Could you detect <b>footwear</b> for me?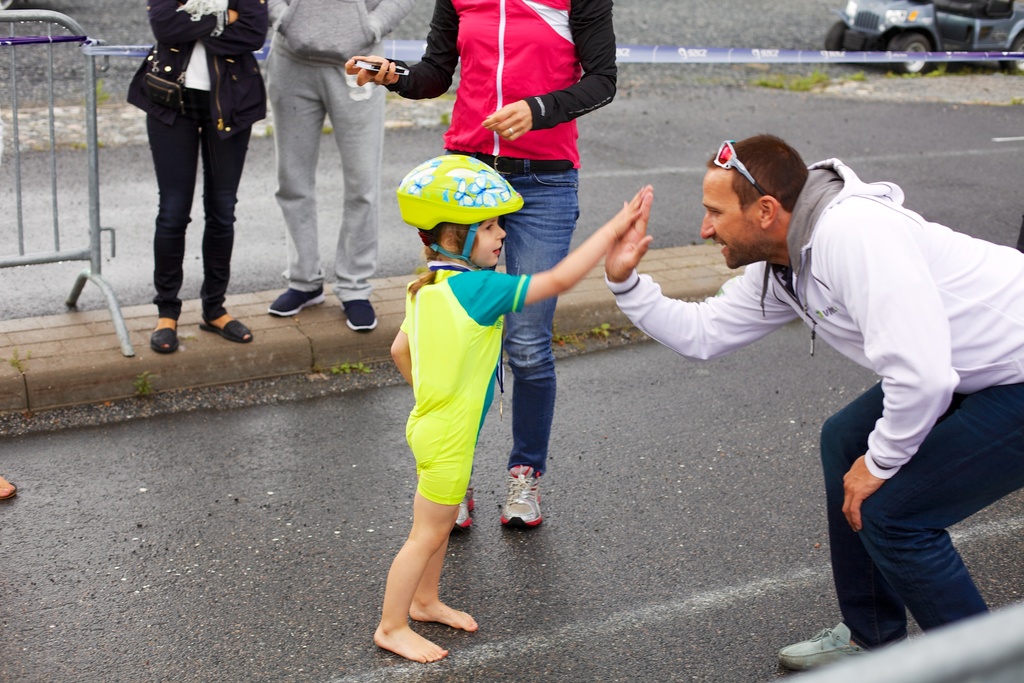
Detection result: <bbox>452, 483, 478, 529</bbox>.
